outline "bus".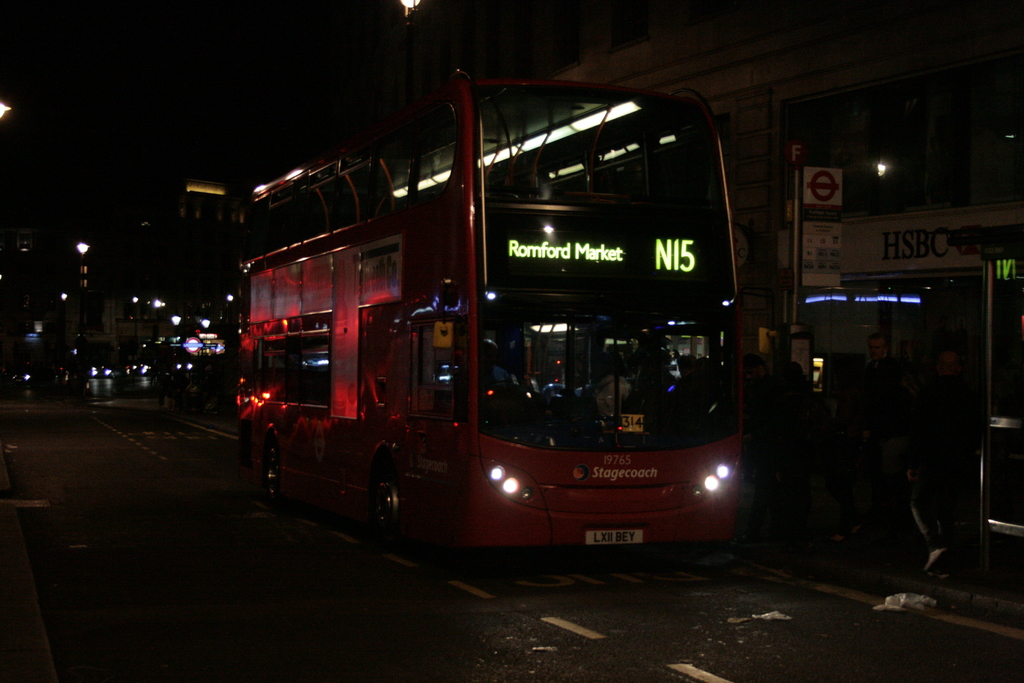
Outline: rect(231, 72, 783, 548).
